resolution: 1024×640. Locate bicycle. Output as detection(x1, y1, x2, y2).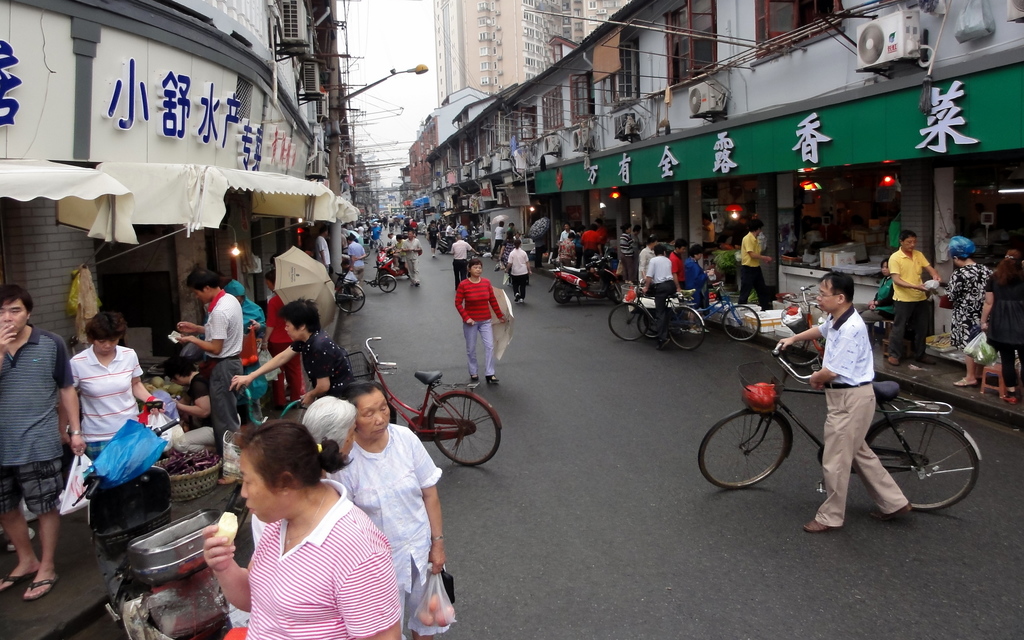
detection(714, 341, 989, 521).
